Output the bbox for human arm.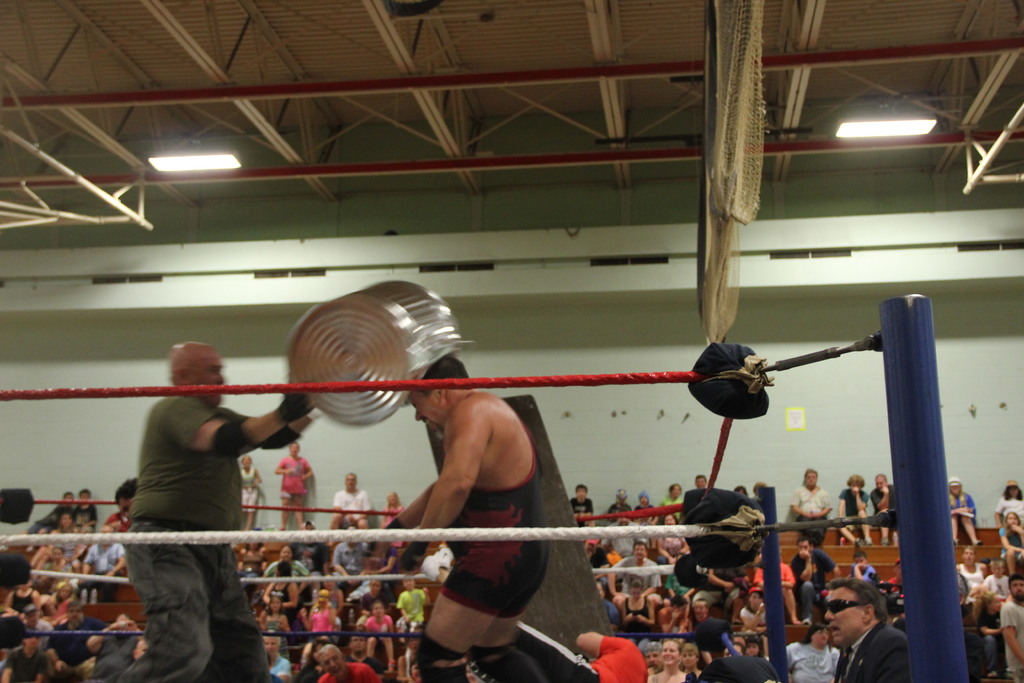
bbox=(79, 541, 88, 578).
